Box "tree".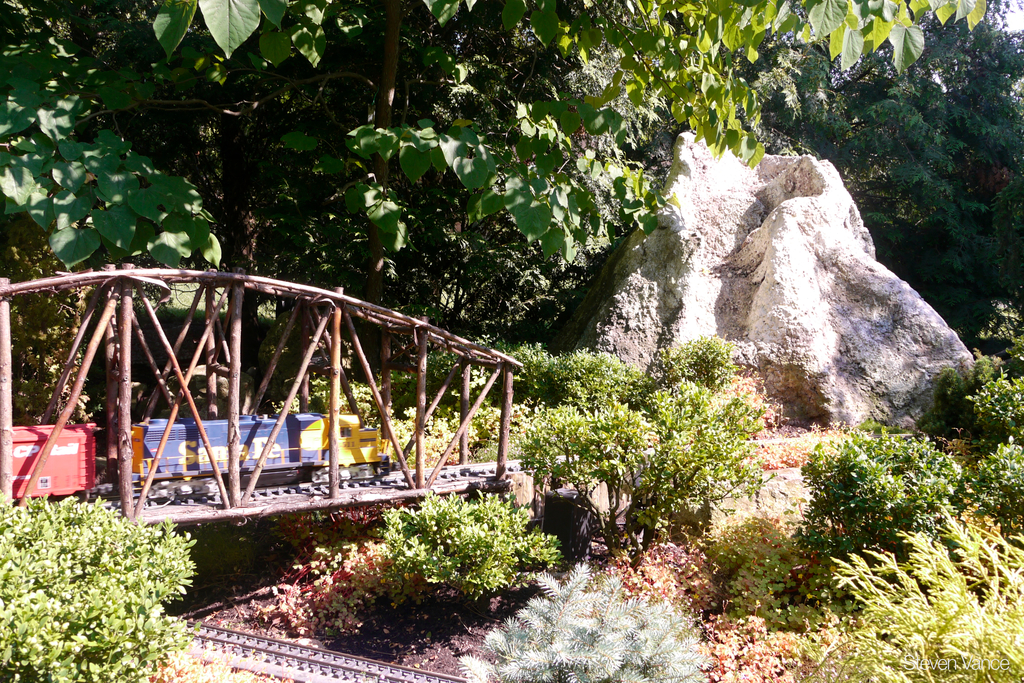
bbox=(0, 492, 202, 682).
